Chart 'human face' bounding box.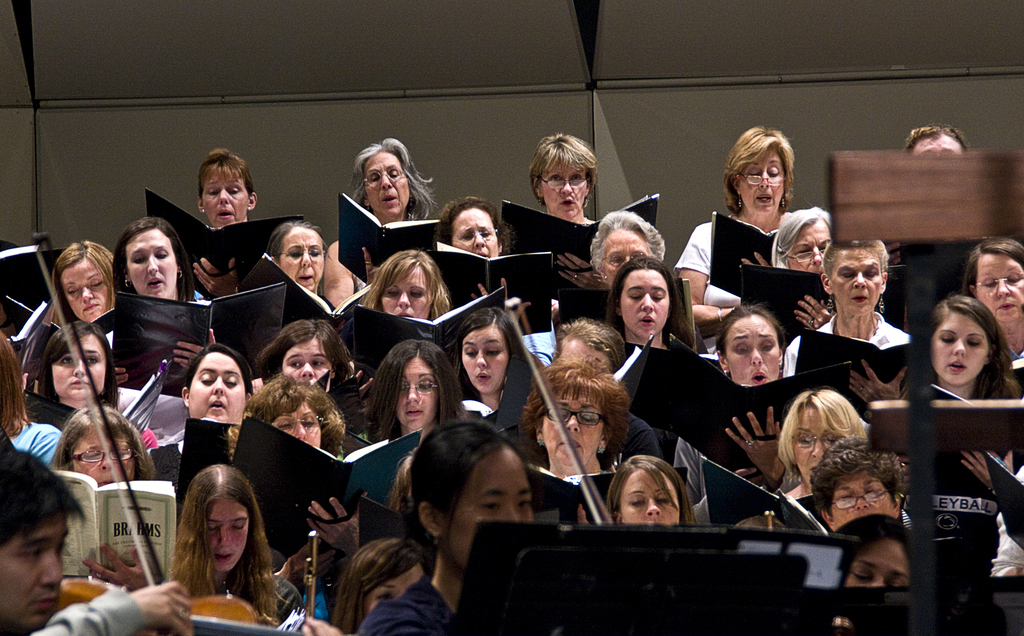
Charted: select_region(829, 246, 881, 318).
